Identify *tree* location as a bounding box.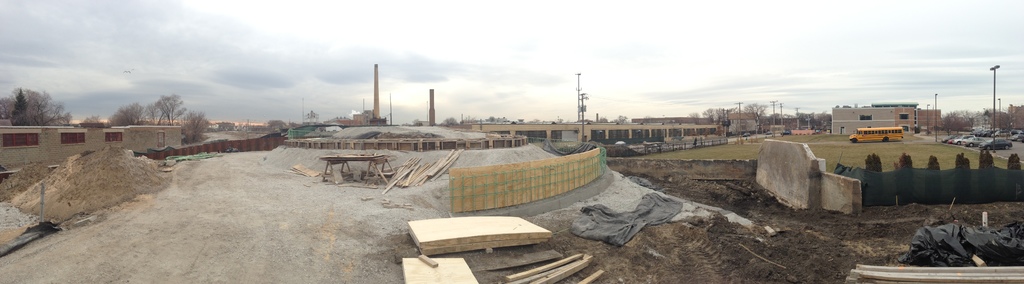
Rect(148, 102, 157, 123).
